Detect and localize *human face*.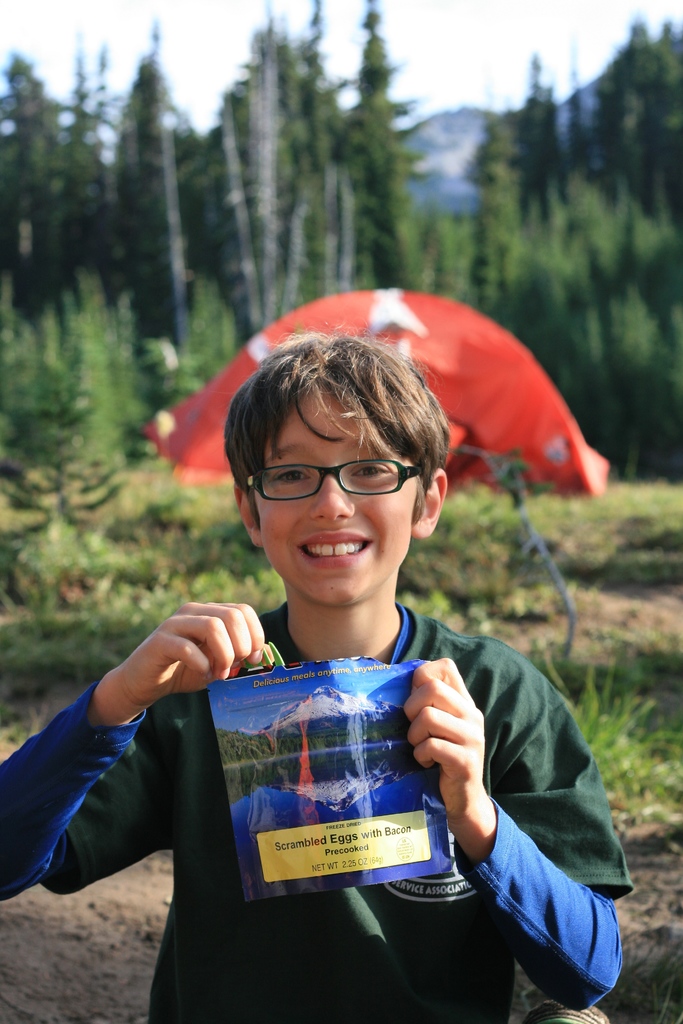
Localized at (250,389,423,607).
